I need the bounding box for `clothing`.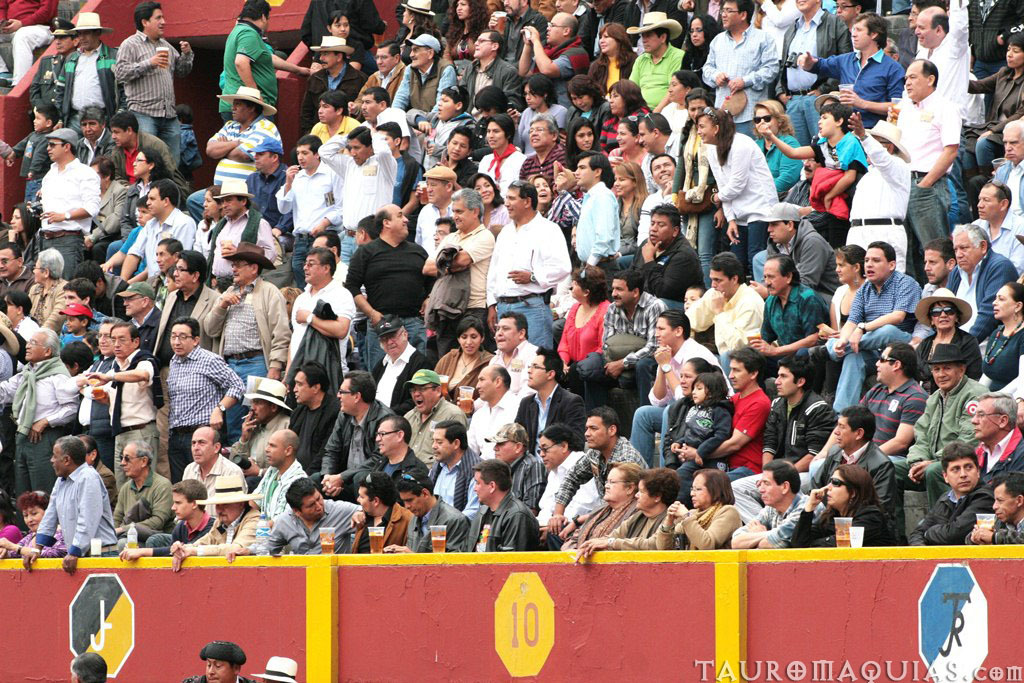
Here it is: bbox=(787, 178, 819, 212).
